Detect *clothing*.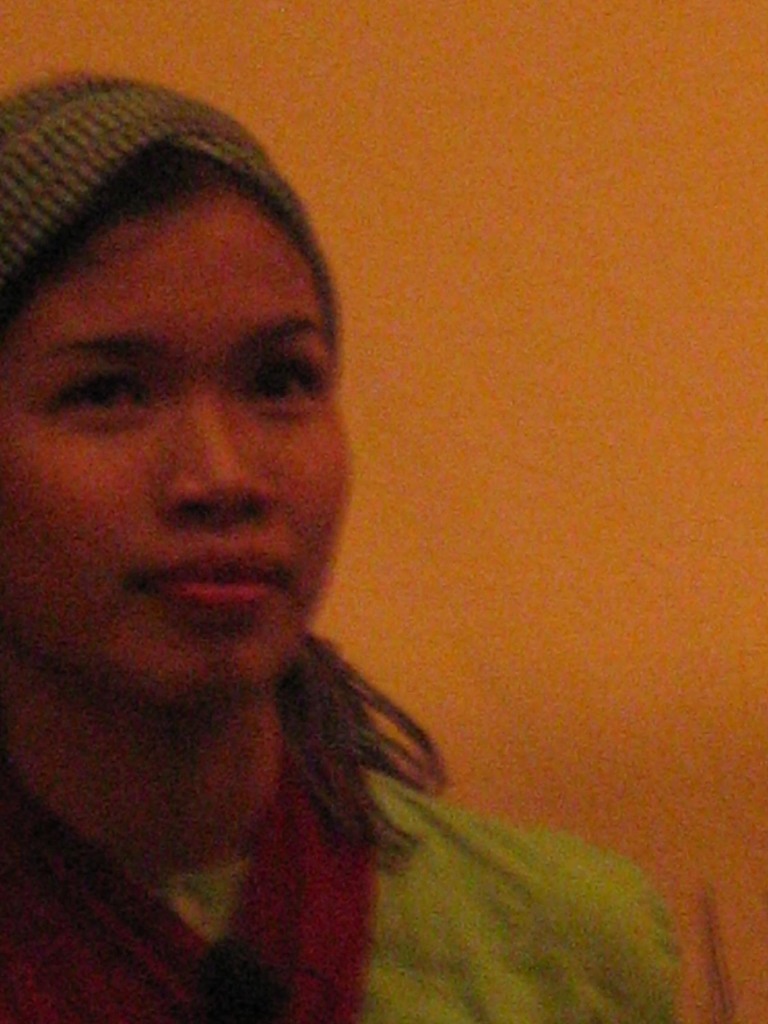
Detected at 45:625:700:1023.
